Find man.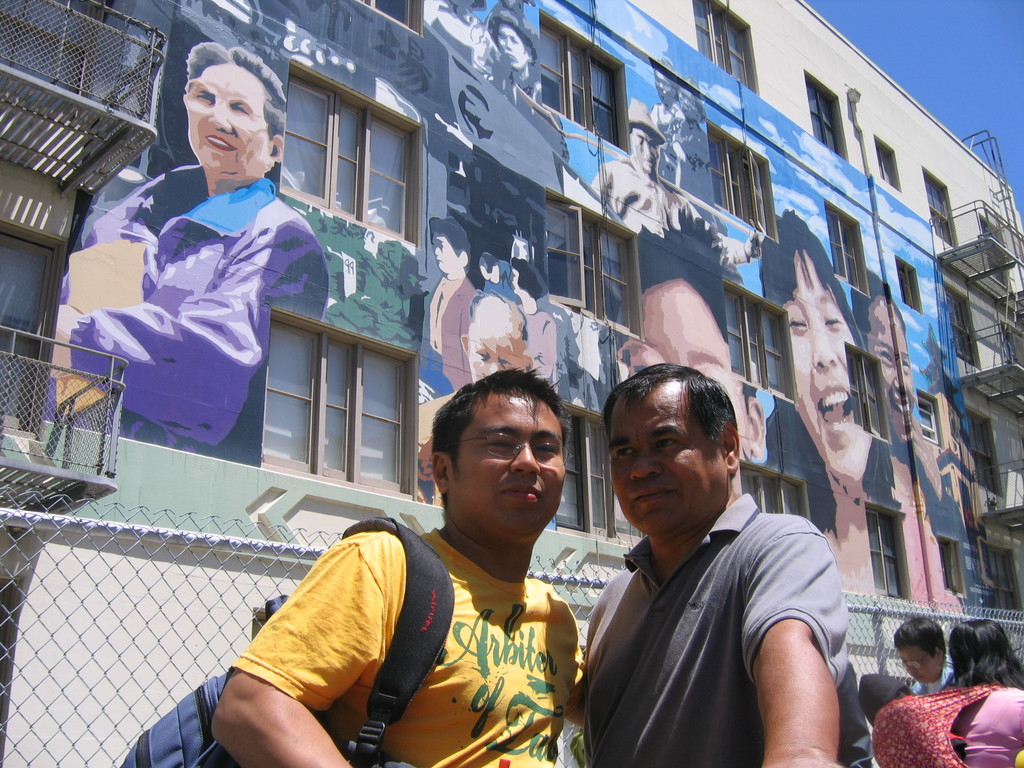
(614, 205, 764, 492).
